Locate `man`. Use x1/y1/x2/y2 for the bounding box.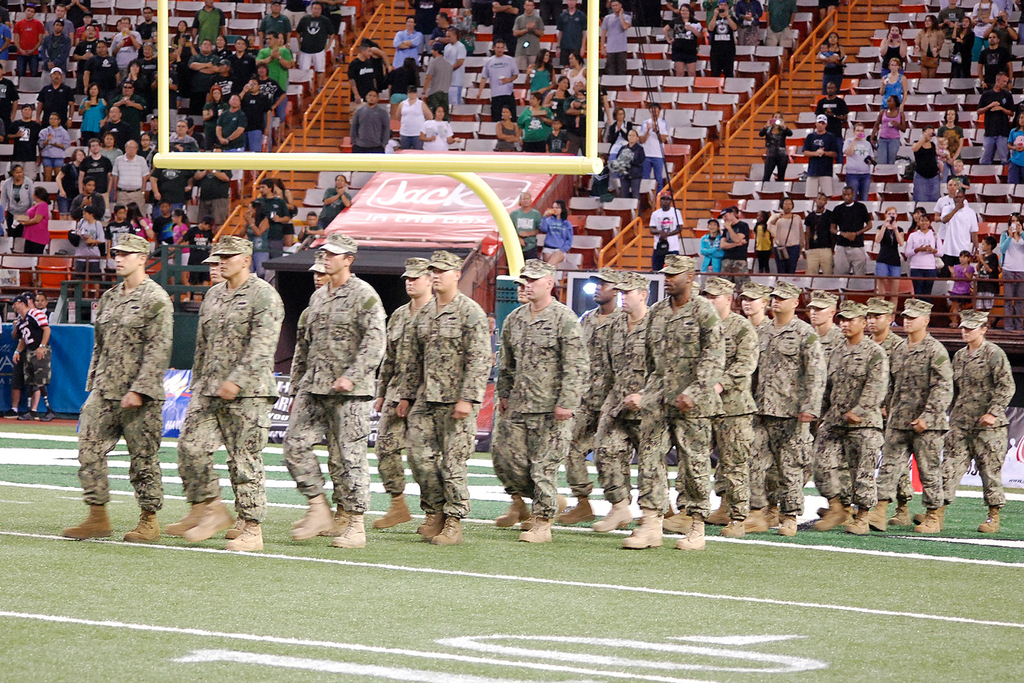
829/186/872/275.
